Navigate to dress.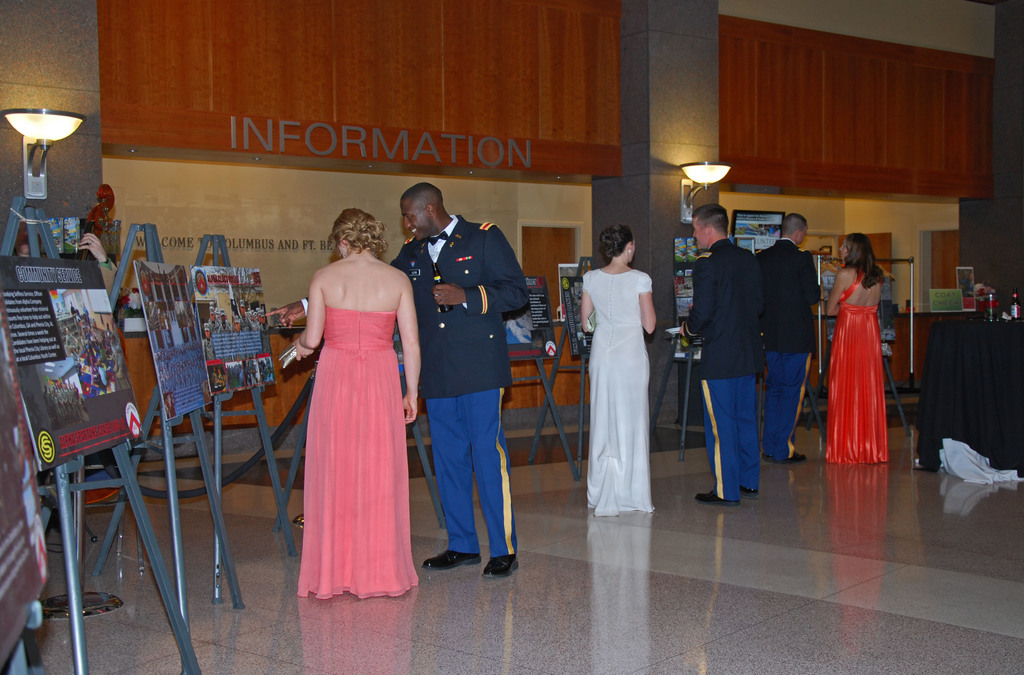
Navigation target: locate(294, 306, 424, 603).
